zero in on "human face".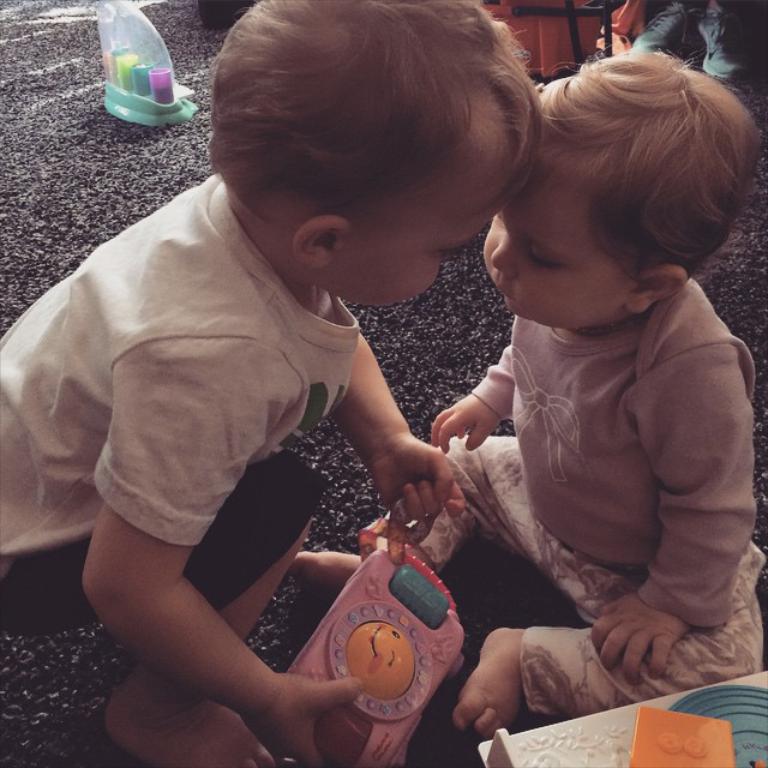
Zeroed in: (left=482, top=173, right=630, bottom=332).
